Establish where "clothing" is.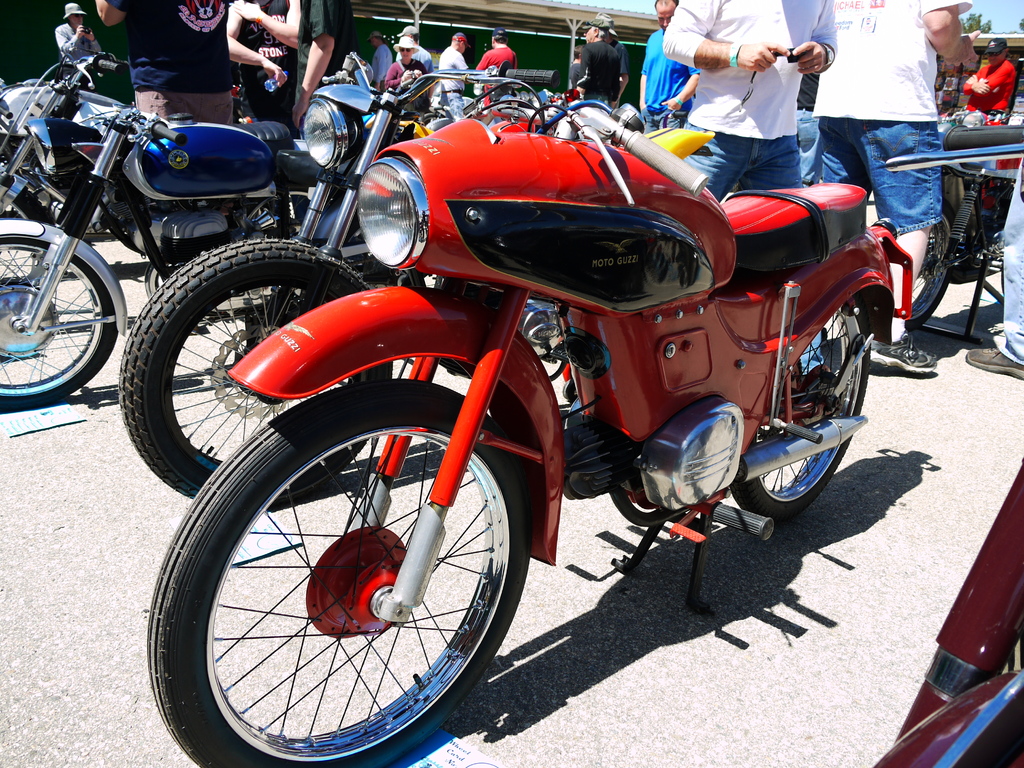
Established at [579, 35, 621, 109].
